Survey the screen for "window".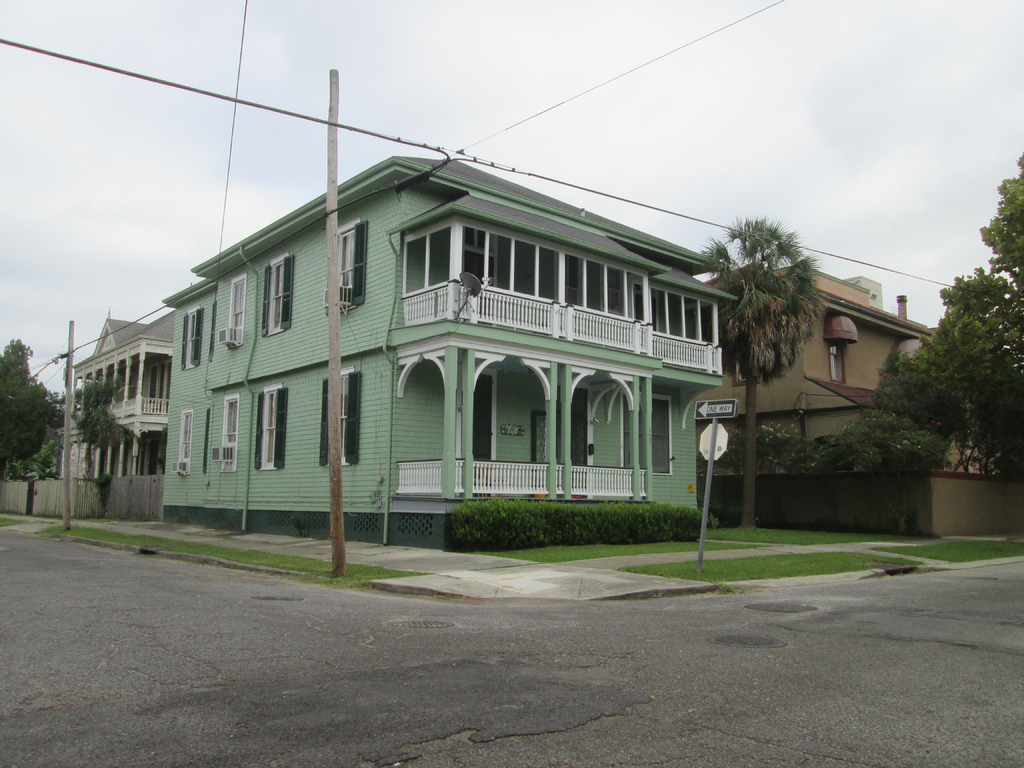
Survey found: {"left": 226, "top": 275, "right": 247, "bottom": 349}.
